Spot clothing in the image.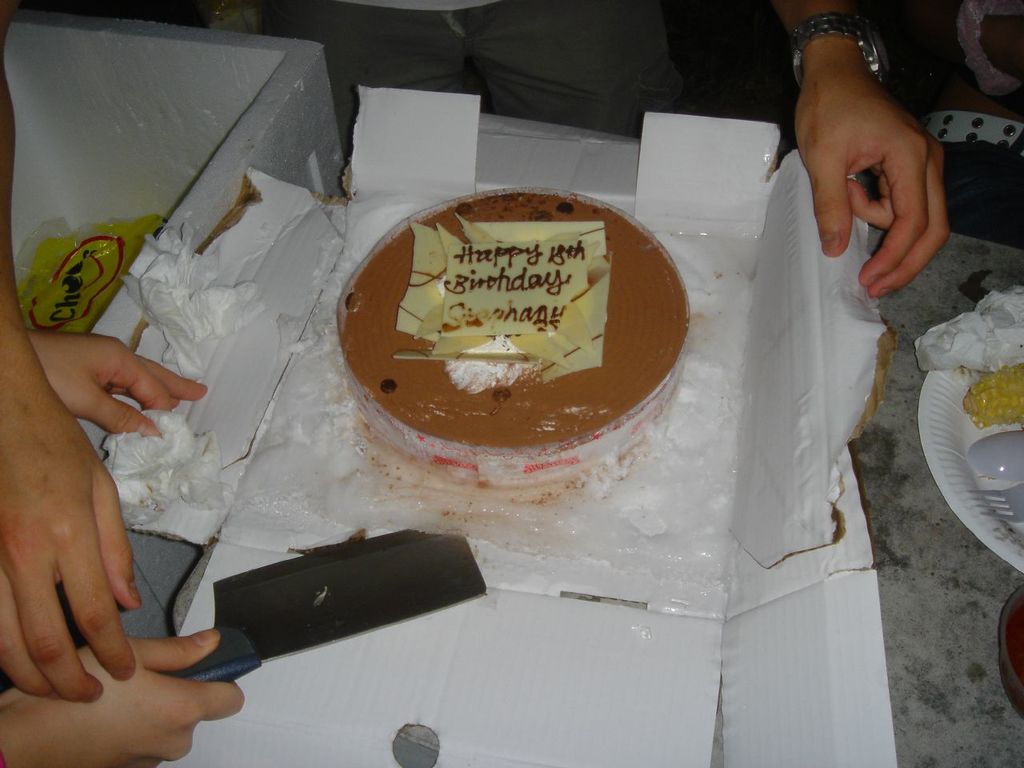
clothing found at bbox(265, 0, 685, 165).
